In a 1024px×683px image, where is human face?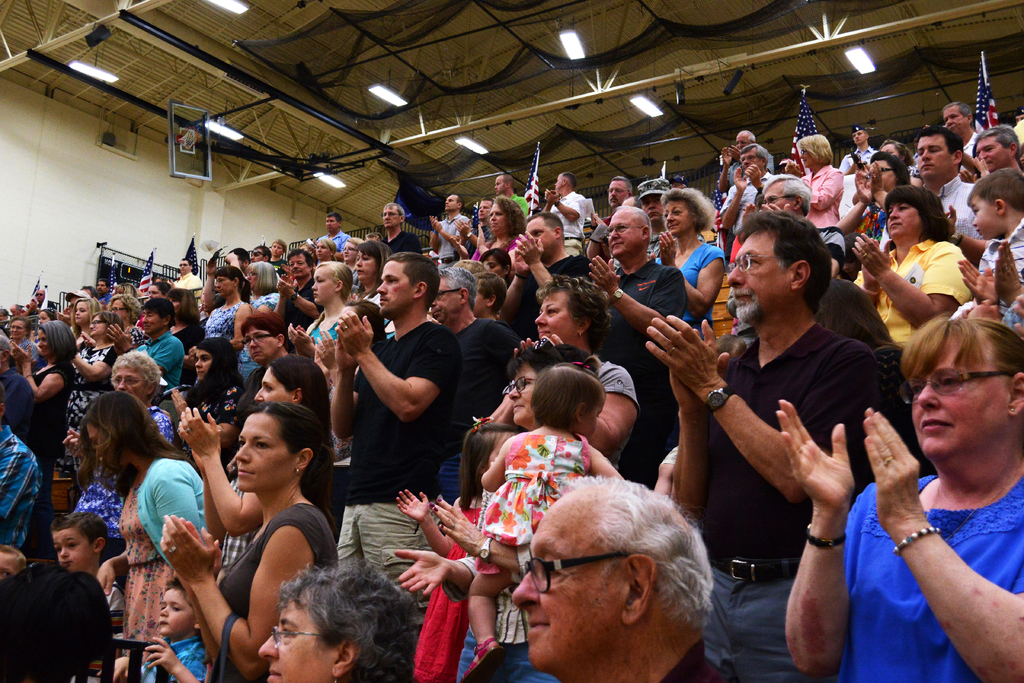
rect(356, 253, 379, 281).
